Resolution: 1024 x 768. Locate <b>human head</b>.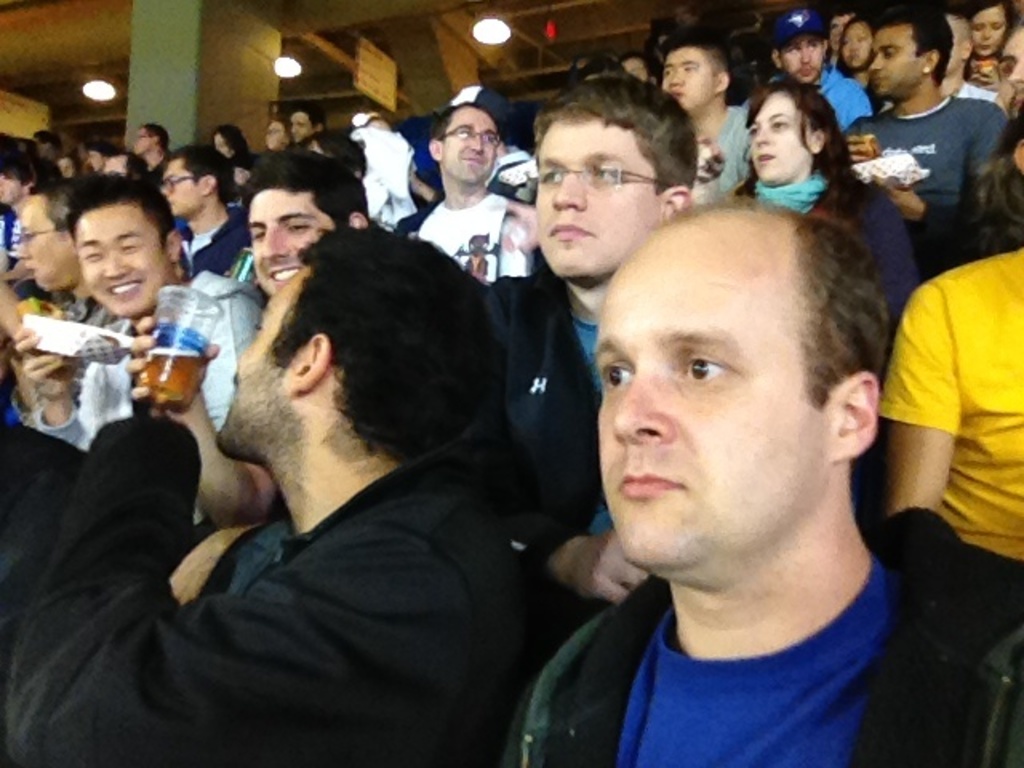
970,0,1003,66.
